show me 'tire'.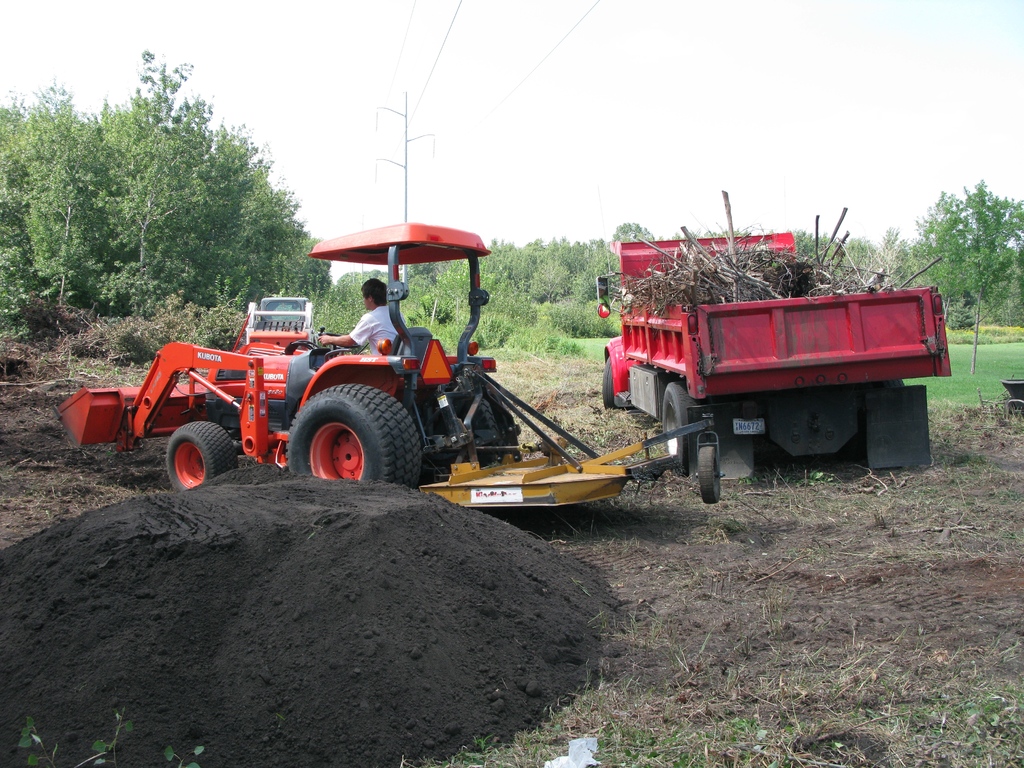
'tire' is here: [865, 371, 908, 447].
